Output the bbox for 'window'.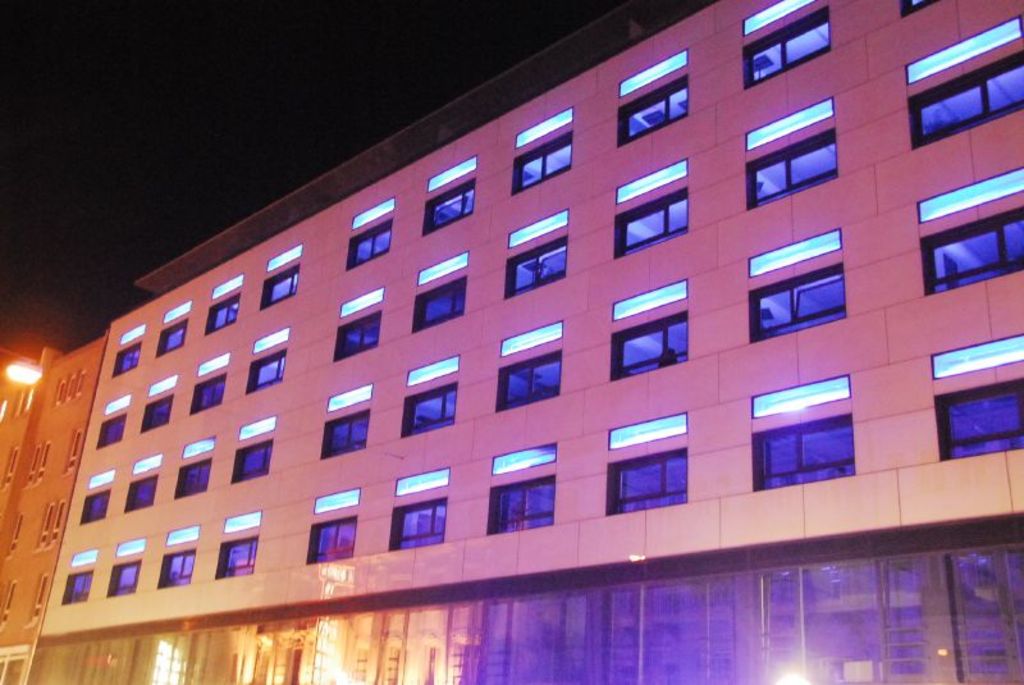
x1=424, y1=184, x2=474, y2=230.
